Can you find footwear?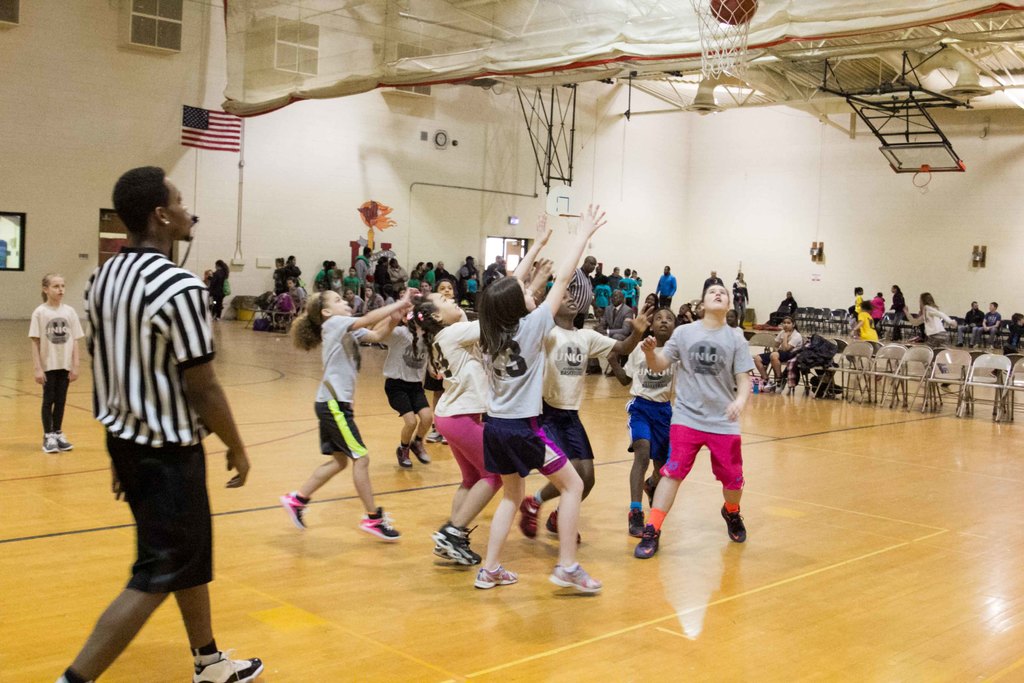
Yes, bounding box: (left=519, top=491, right=543, bottom=537).
